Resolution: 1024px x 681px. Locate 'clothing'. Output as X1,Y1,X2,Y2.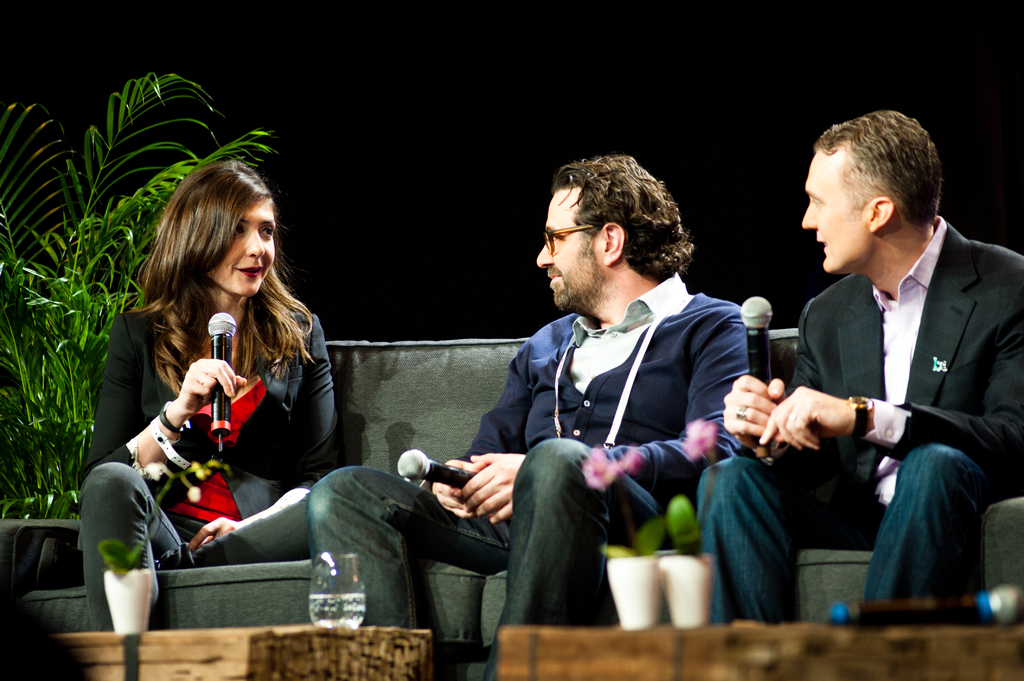
82,300,335,631.
